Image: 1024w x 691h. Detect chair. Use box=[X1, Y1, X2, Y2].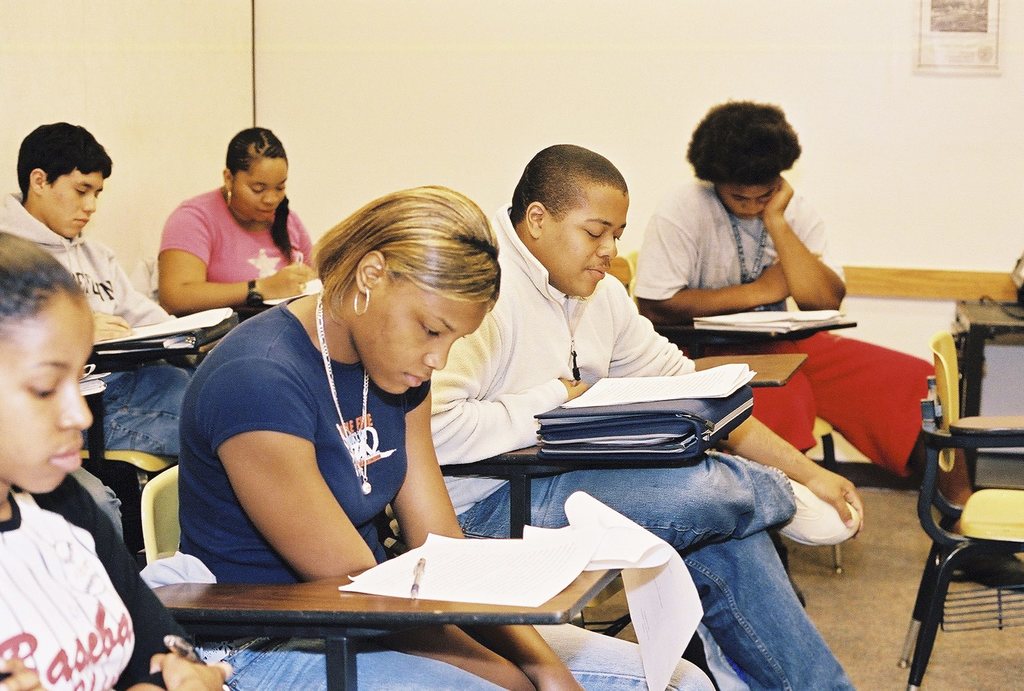
box=[85, 317, 241, 482].
